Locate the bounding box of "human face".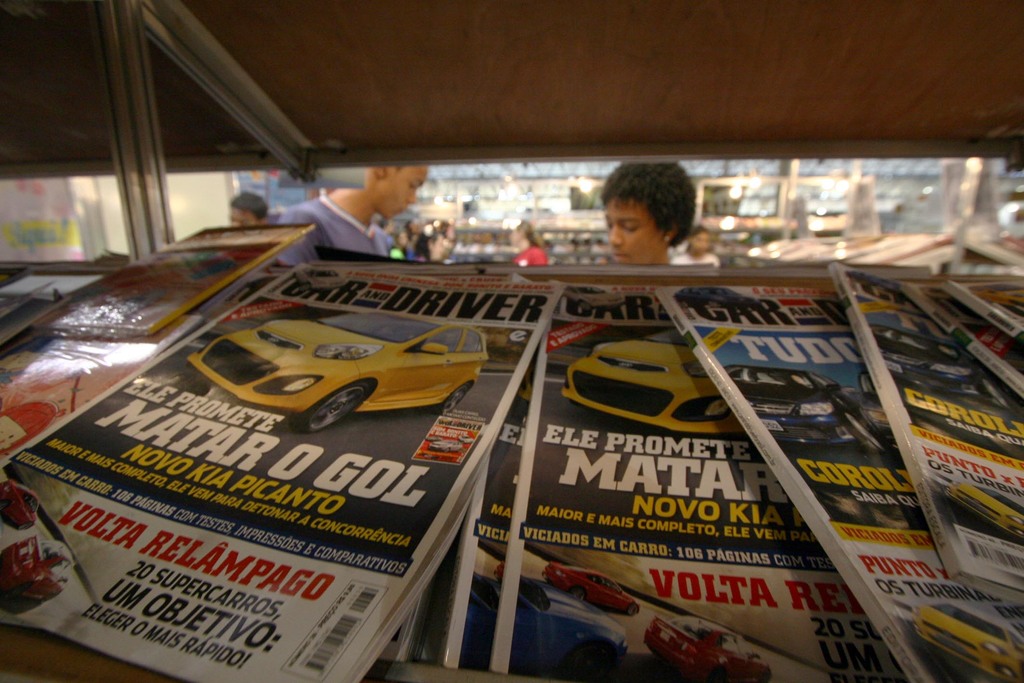
Bounding box: [695,233,710,257].
